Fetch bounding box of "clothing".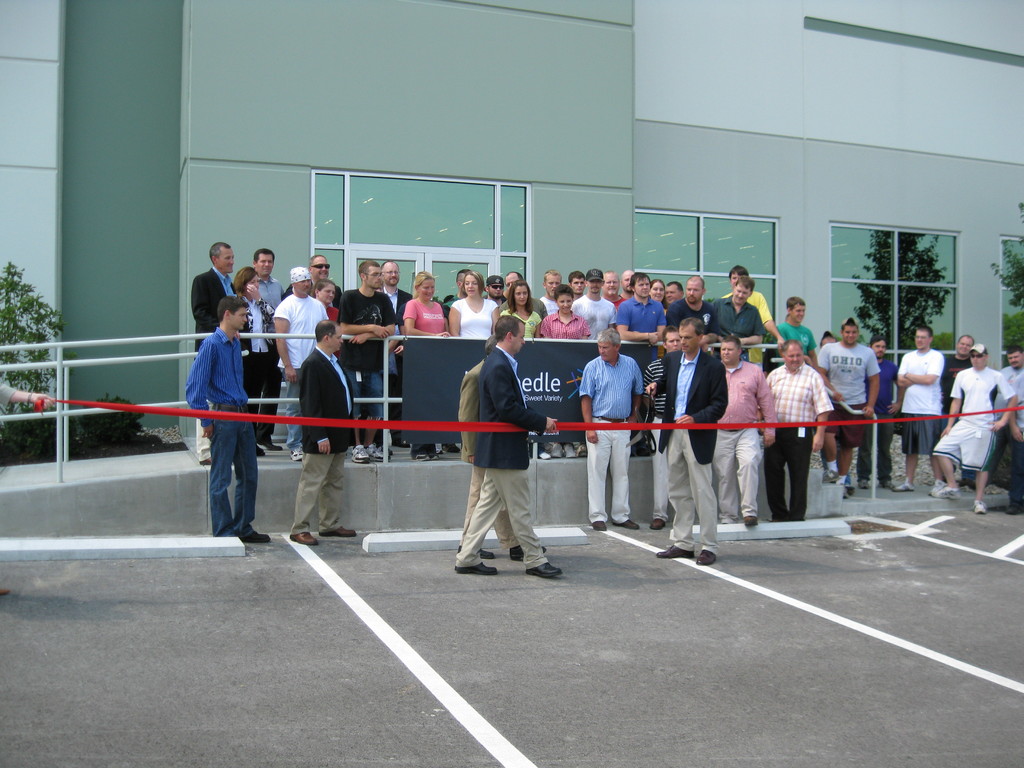
Bbox: Rect(398, 295, 452, 339).
